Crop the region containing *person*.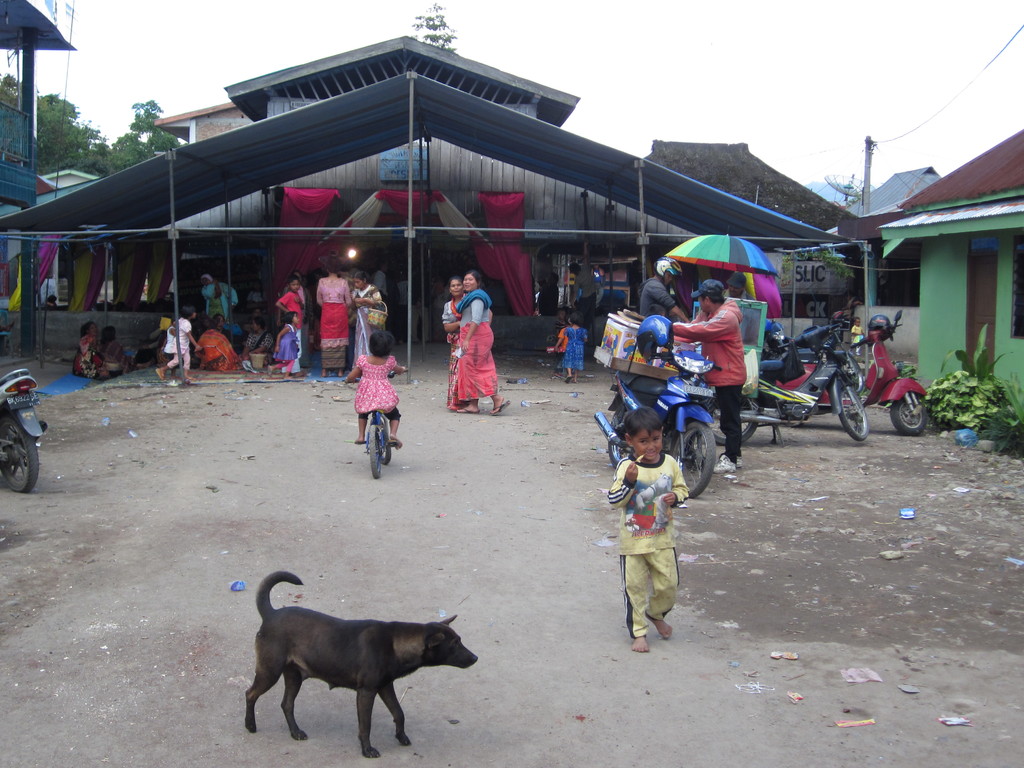
Crop region: <bbox>314, 257, 351, 376</bbox>.
